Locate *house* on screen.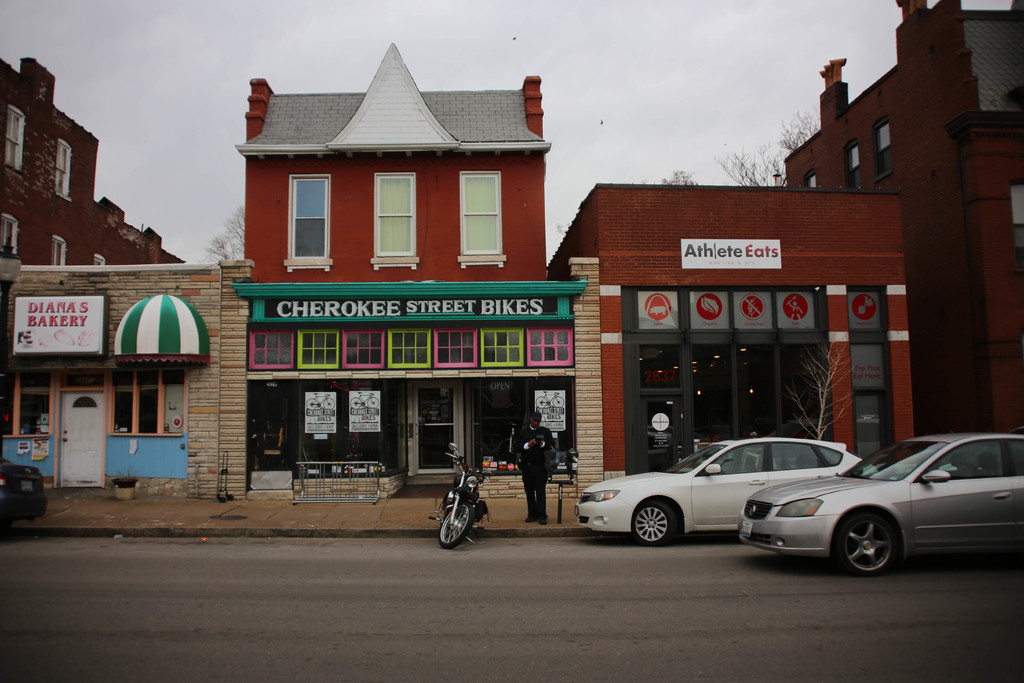
On screen at 224/32/603/539.
